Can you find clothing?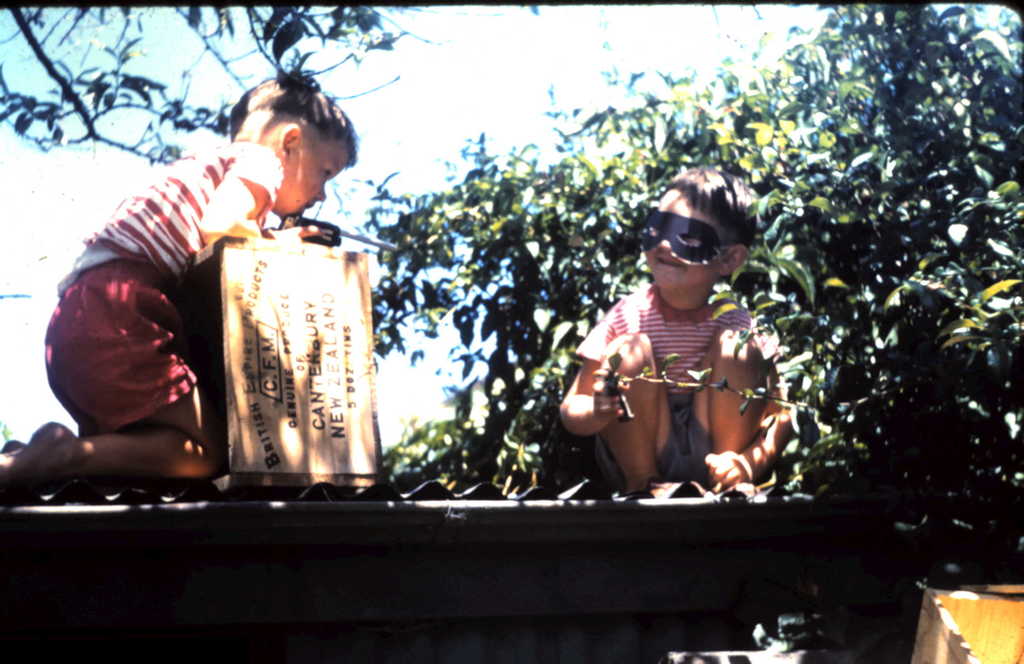
Yes, bounding box: pyautogui.locateOnScreen(47, 144, 279, 442).
